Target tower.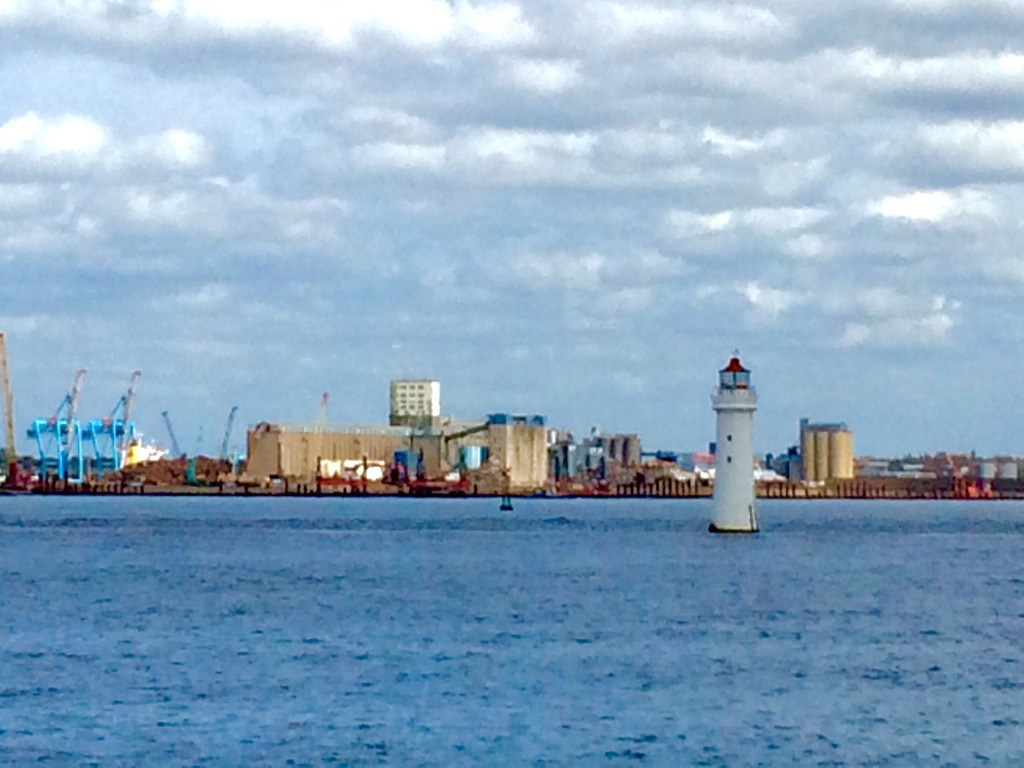
Target region: (x1=707, y1=346, x2=758, y2=533).
